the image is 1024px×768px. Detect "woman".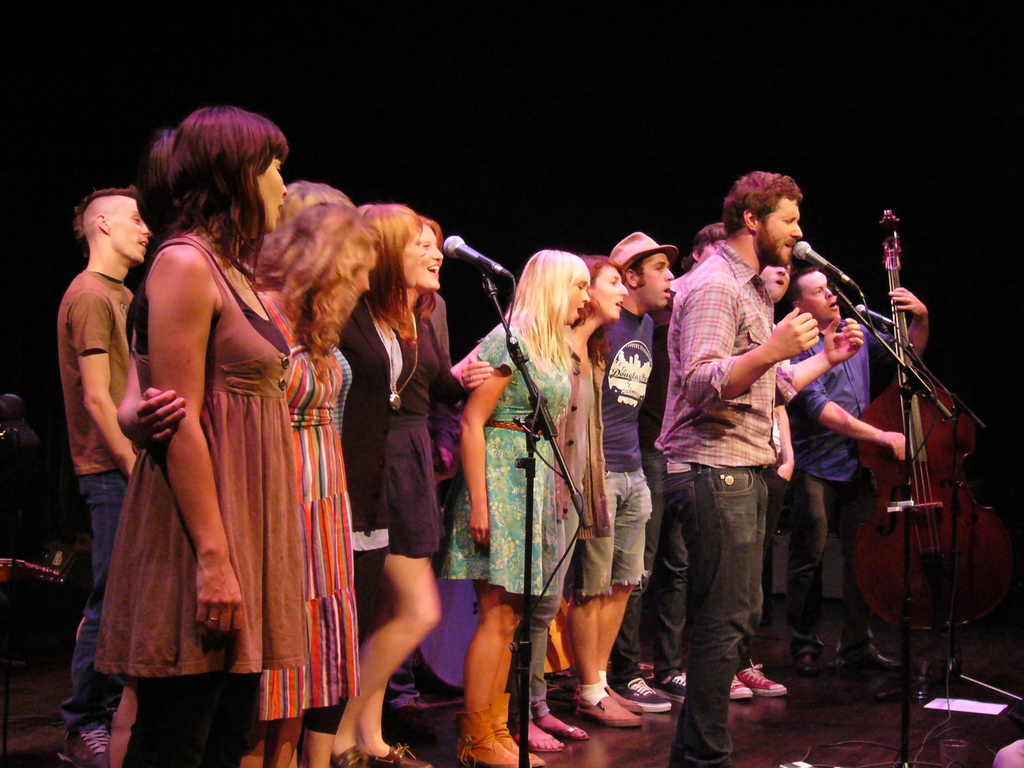
Detection: left=114, top=124, right=296, bottom=767.
